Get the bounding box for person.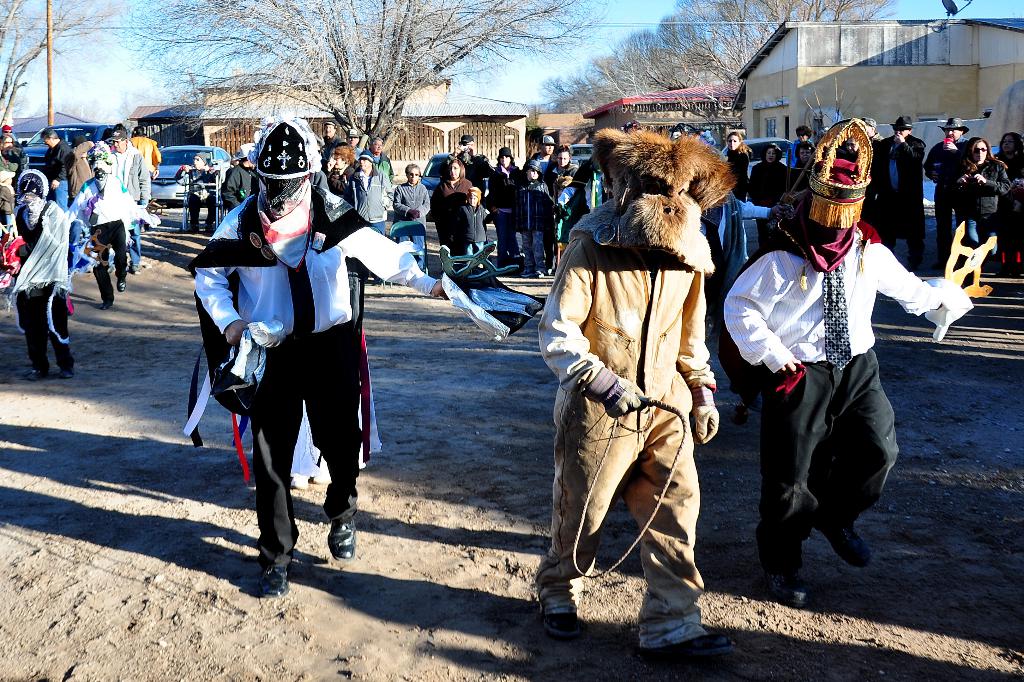
Rect(23, 169, 74, 379).
